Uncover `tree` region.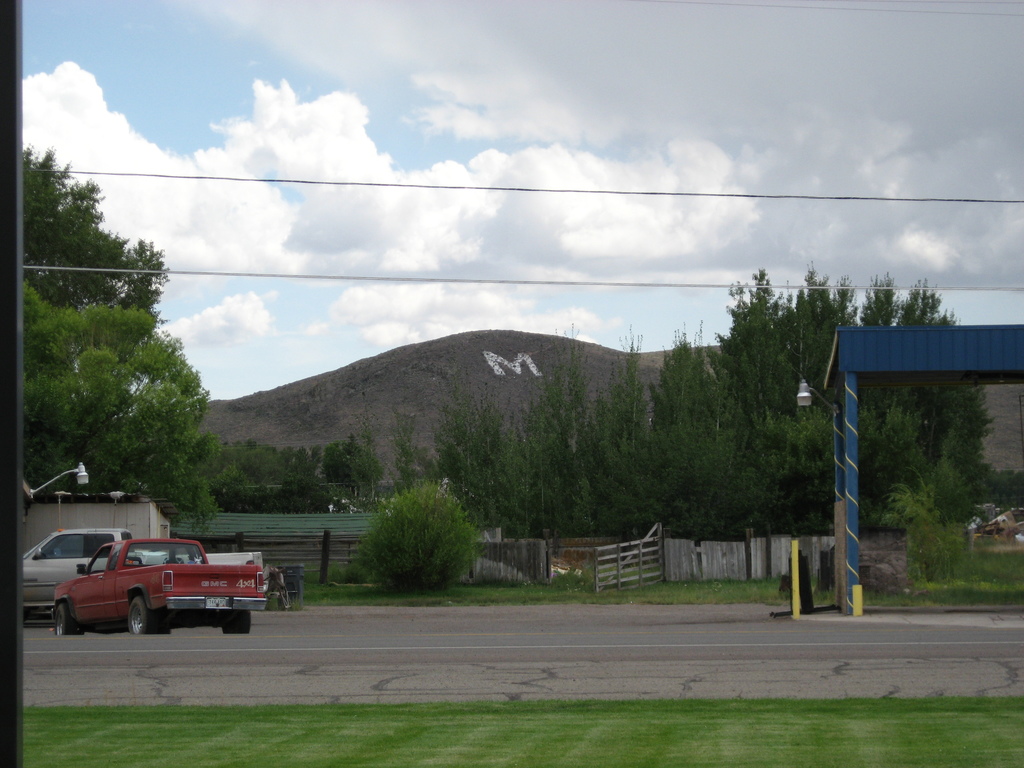
Uncovered: 514, 317, 614, 536.
